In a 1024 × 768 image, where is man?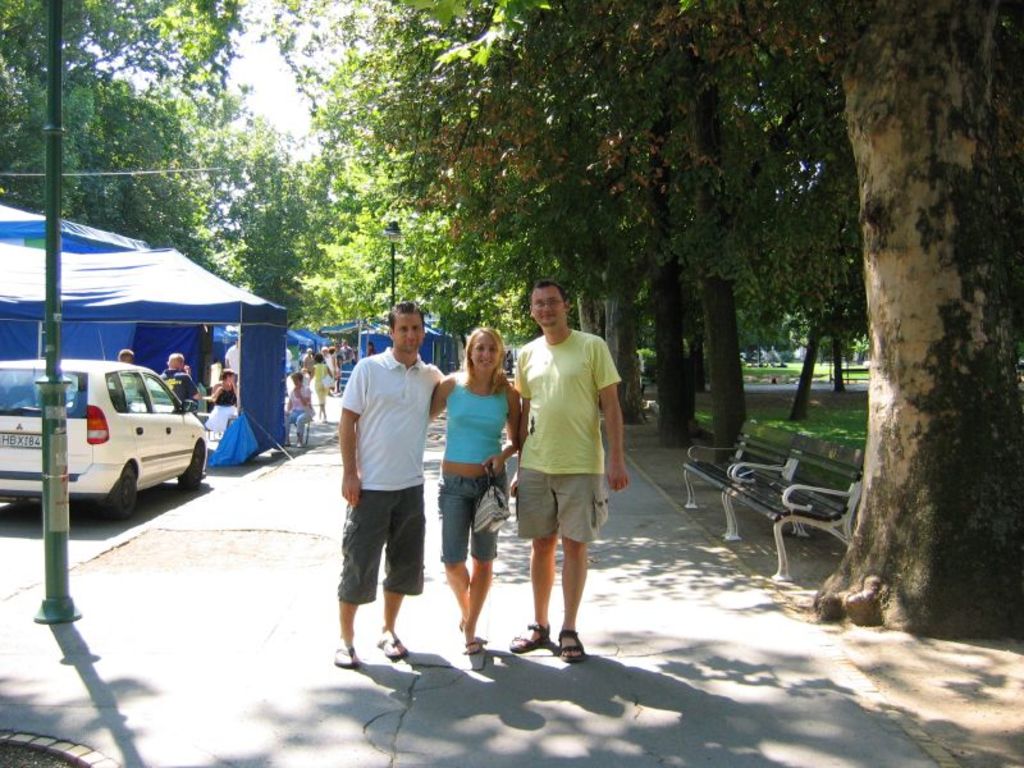
l=118, t=349, r=132, b=360.
